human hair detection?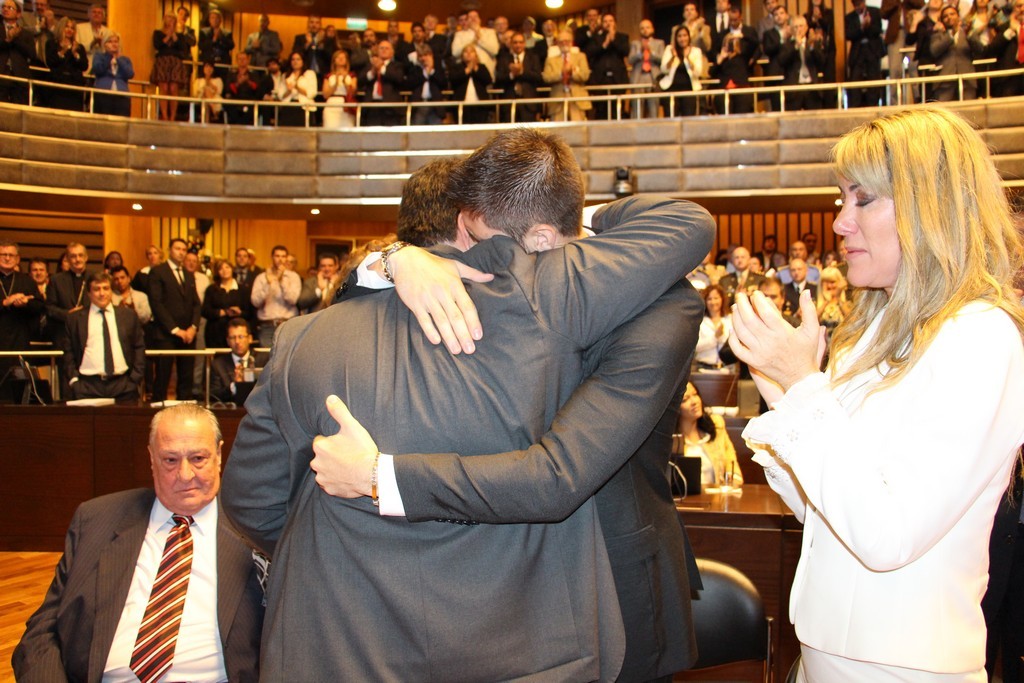
86, 275, 111, 294
